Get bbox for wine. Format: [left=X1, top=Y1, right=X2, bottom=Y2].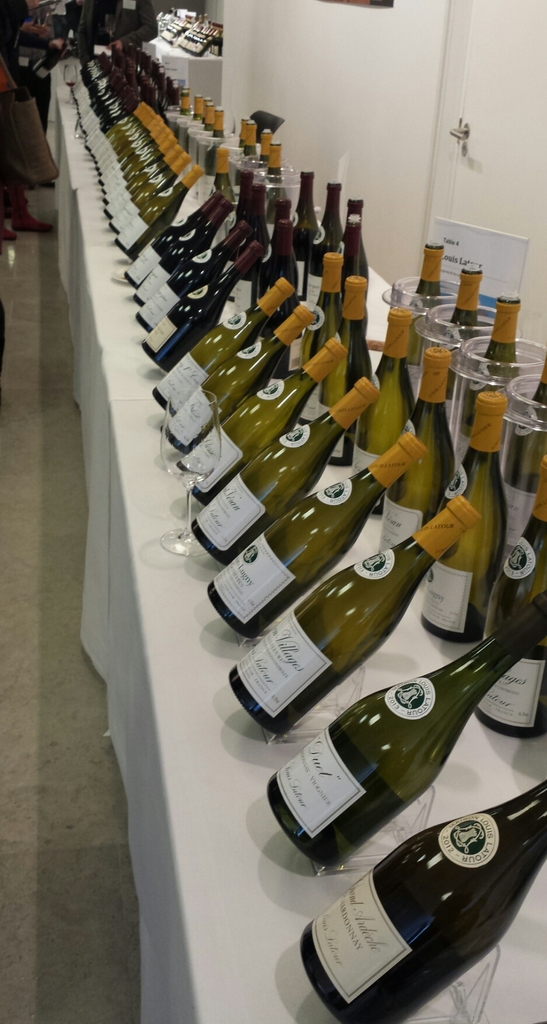
[left=322, top=794, right=539, bottom=1018].
